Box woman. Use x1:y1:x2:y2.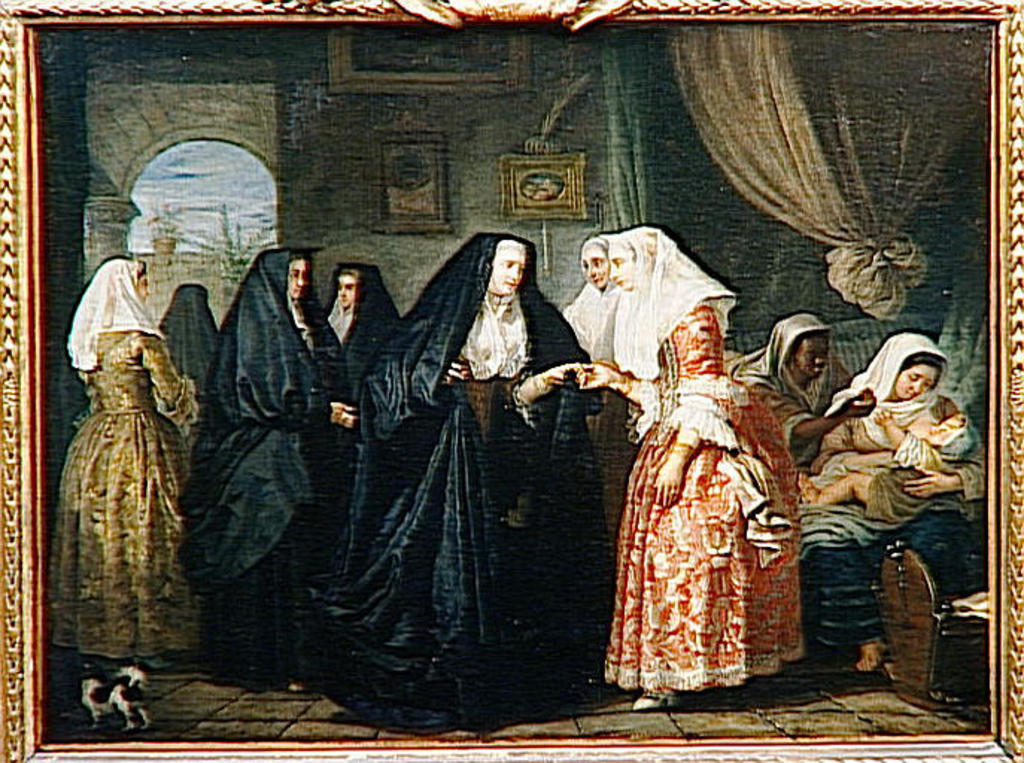
790:329:994:680.
